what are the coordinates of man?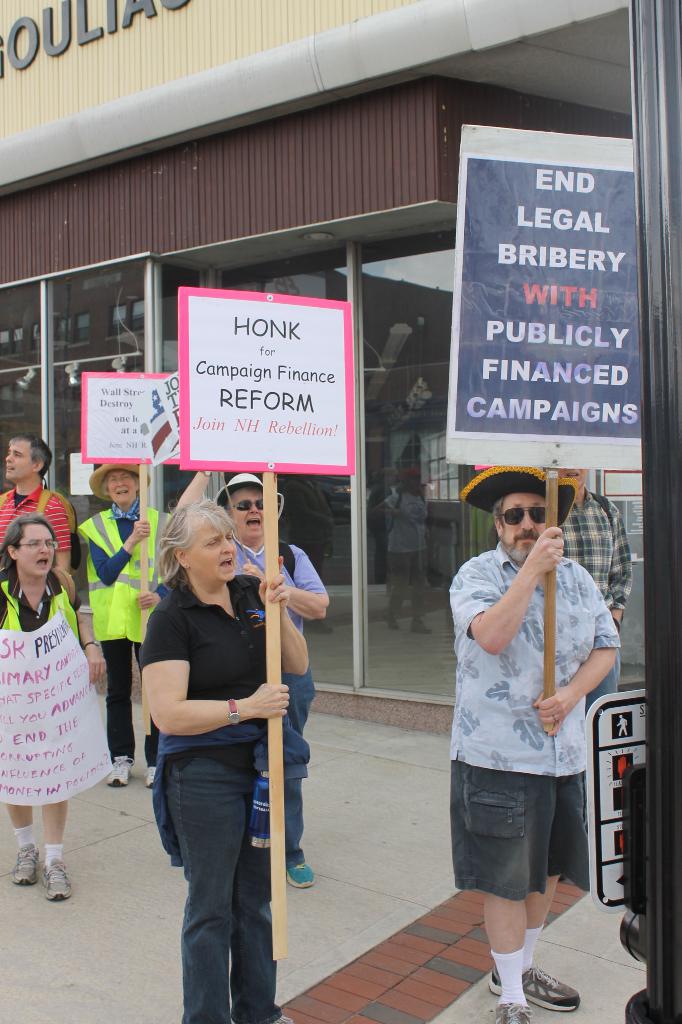
box=[561, 466, 627, 694].
